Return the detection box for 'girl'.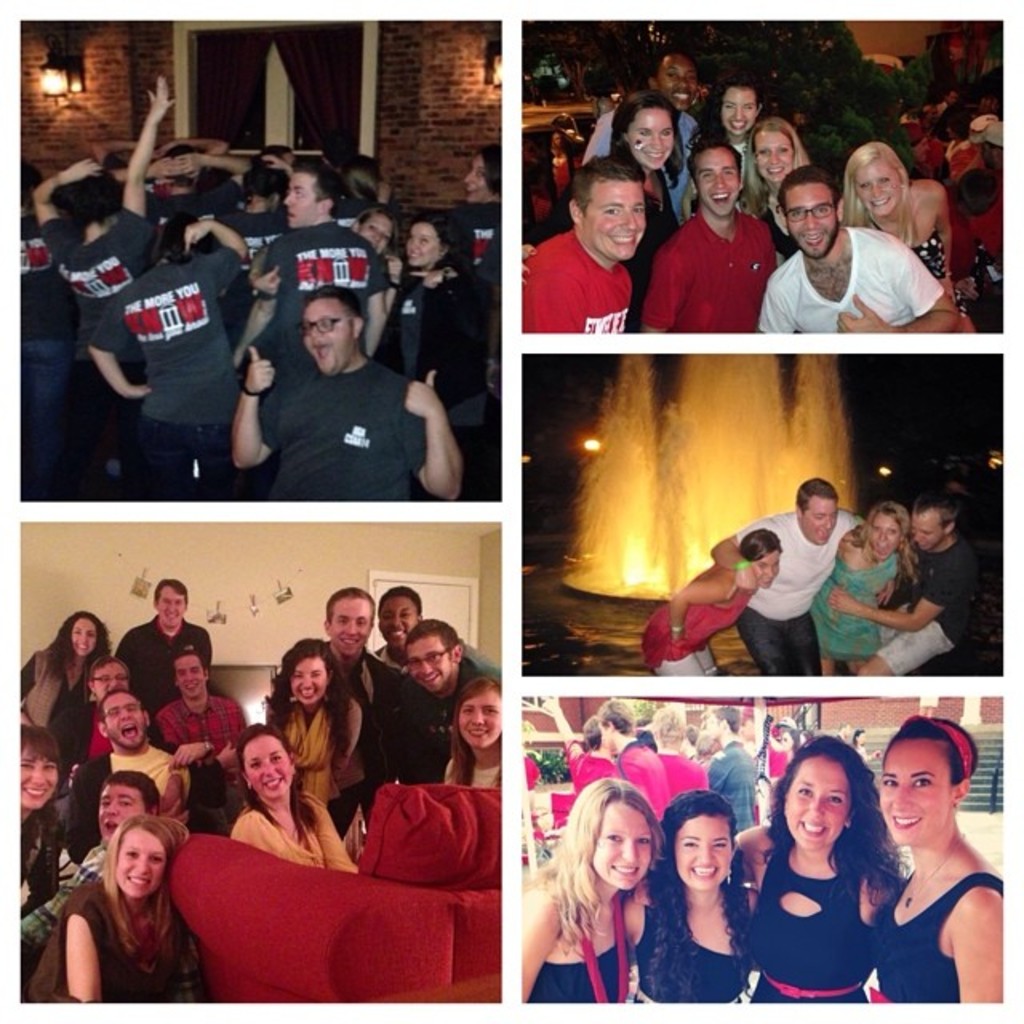
select_region(741, 114, 808, 213).
